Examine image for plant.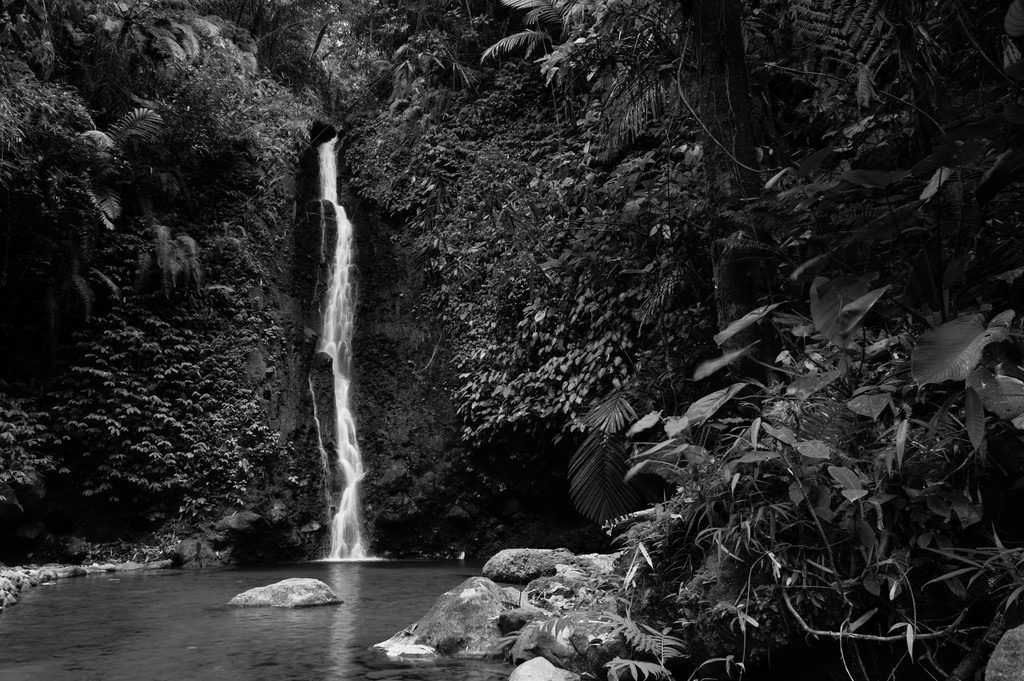
Examination result: crop(282, 469, 303, 484).
